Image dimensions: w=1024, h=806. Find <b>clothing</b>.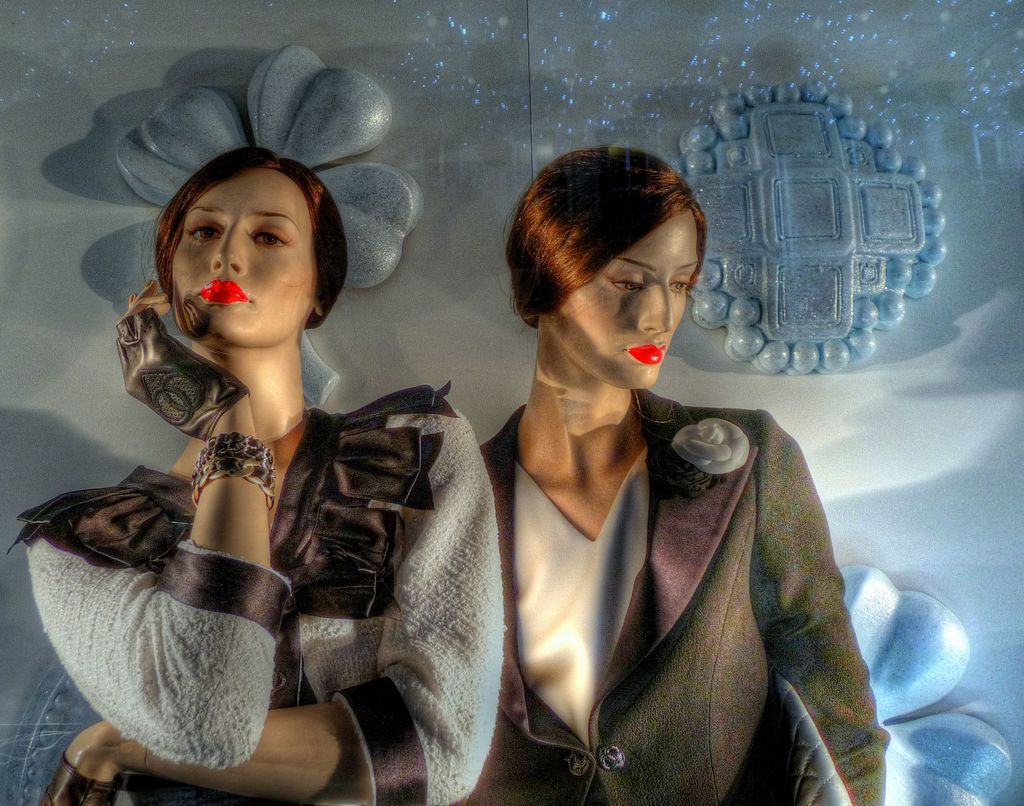
region(5, 384, 506, 805).
